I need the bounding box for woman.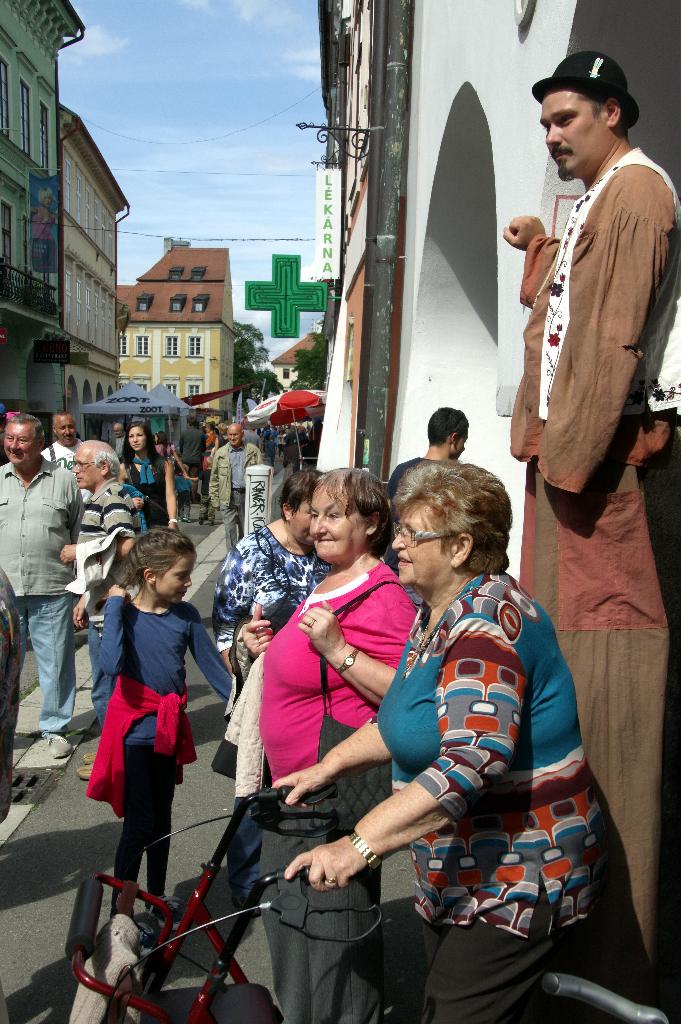
Here it is: bbox=(345, 452, 598, 1016).
